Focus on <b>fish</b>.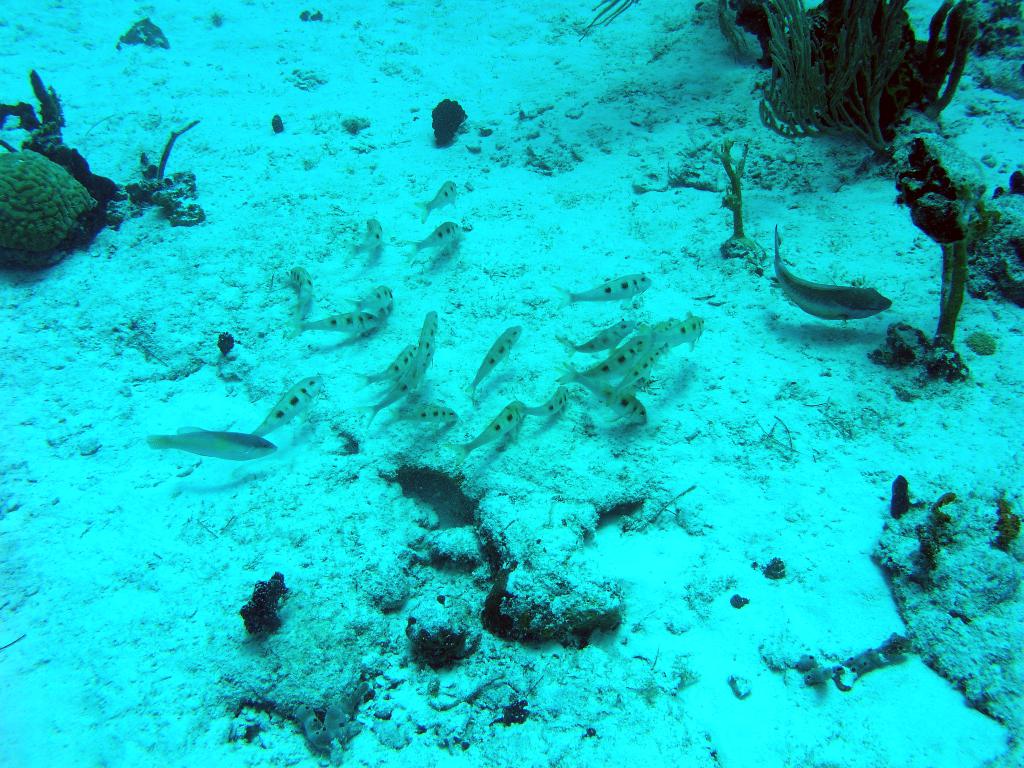
Focused at (278,265,317,323).
